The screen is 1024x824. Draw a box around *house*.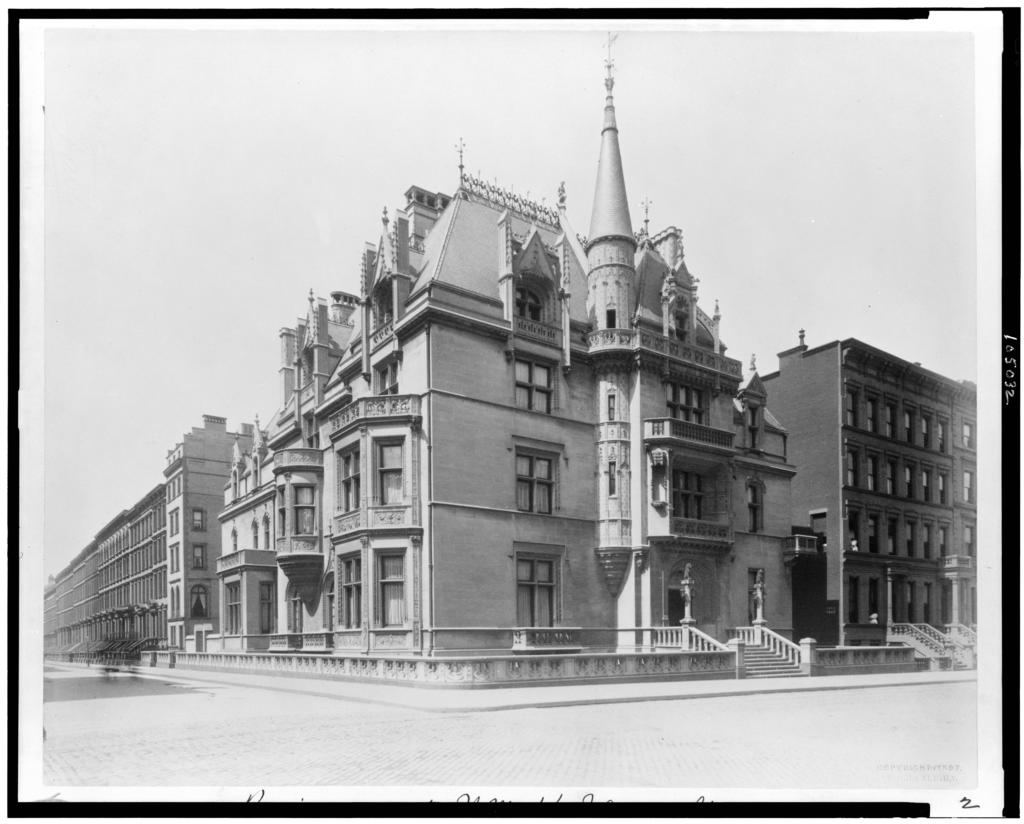
Rect(162, 37, 814, 654).
